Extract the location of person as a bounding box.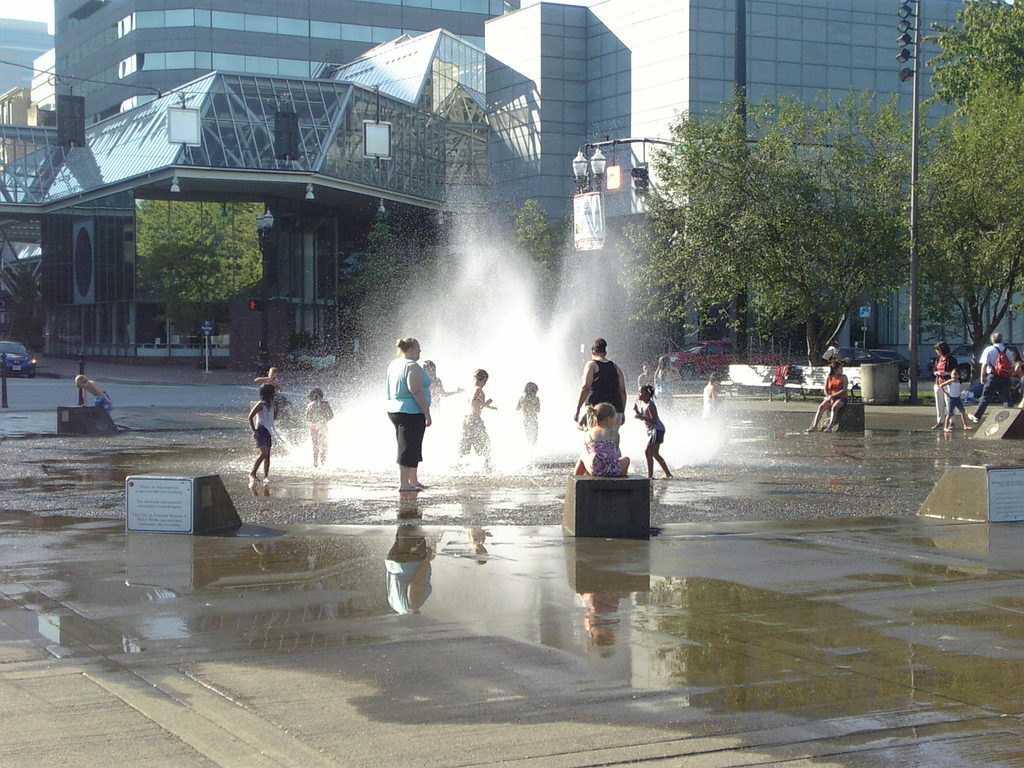
locate(971, 328, 1017, 420).
